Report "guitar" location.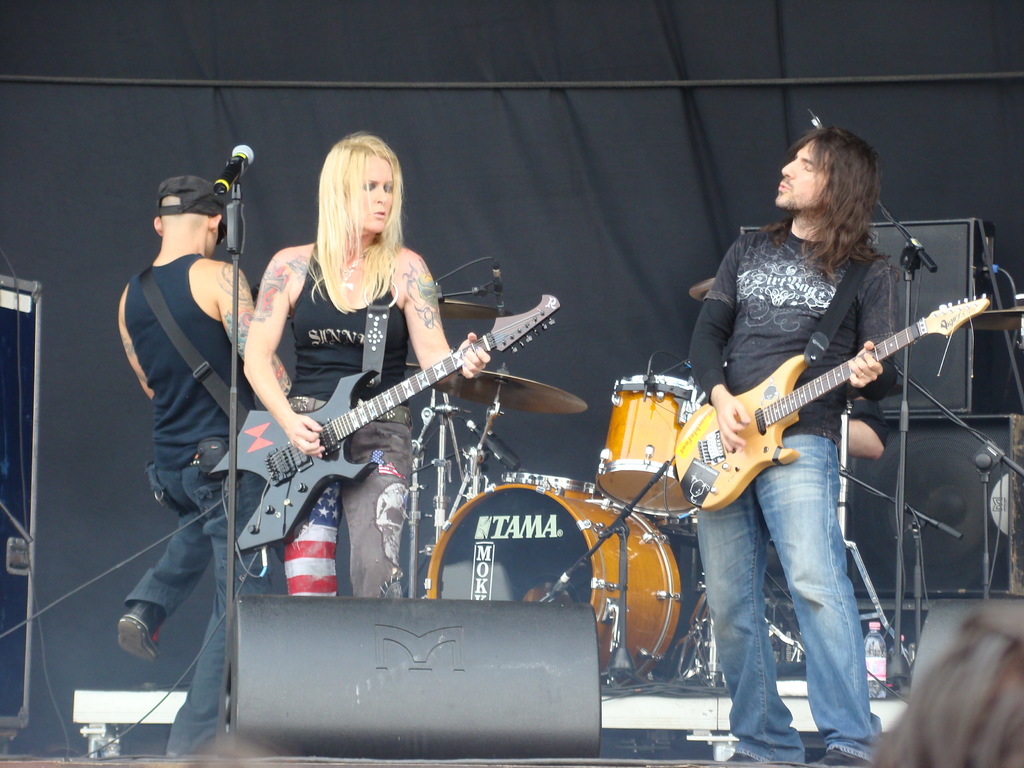
Report: x1=676, y1=294, x2=999, y2=518.
